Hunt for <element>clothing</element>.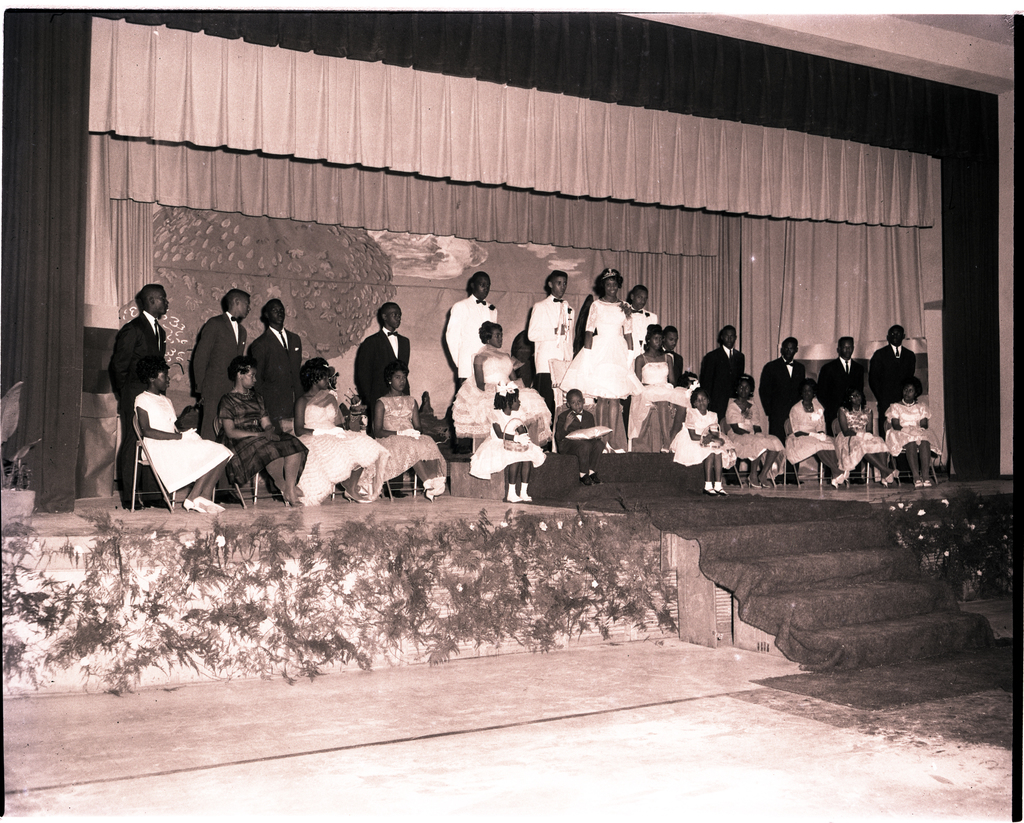
Hunted down at (778, 404, 836, 462).
